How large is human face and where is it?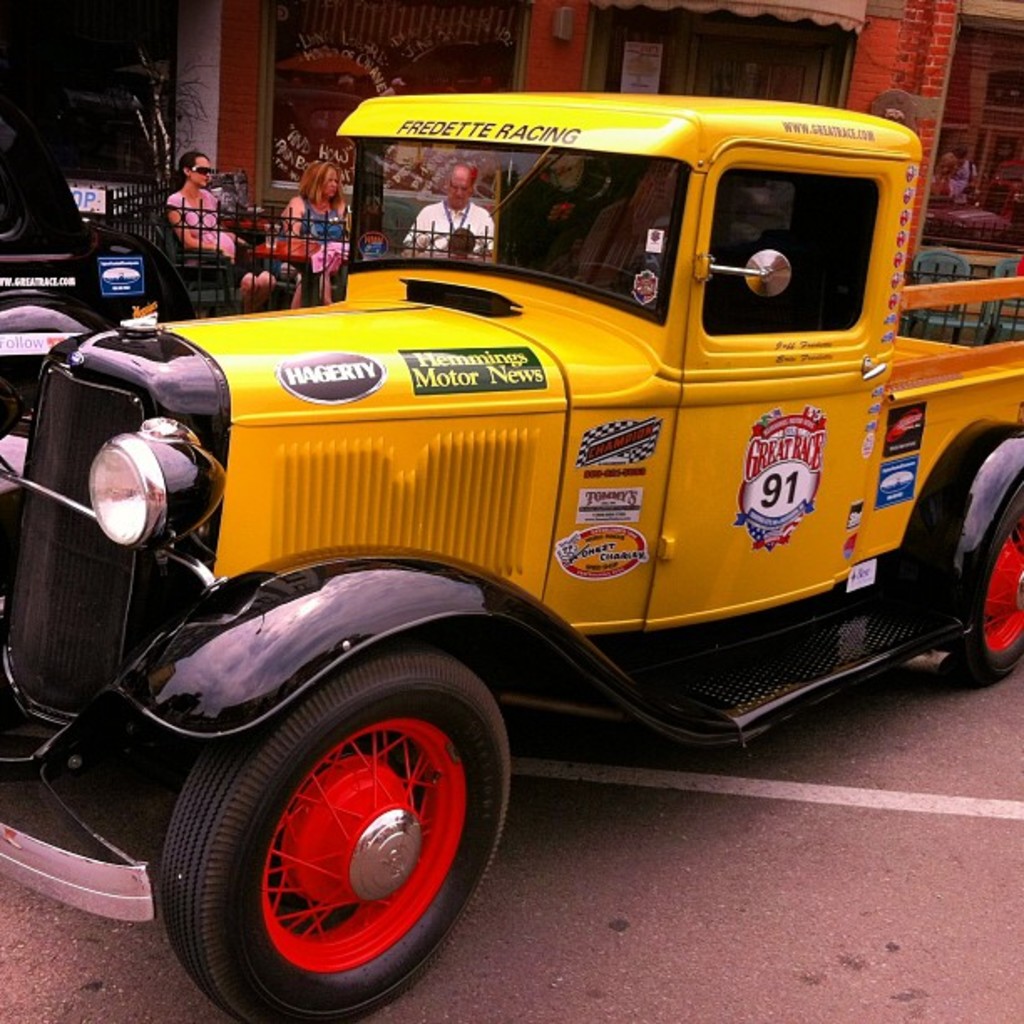
Bounding box: <bbox>445, 172, 472, 206</bbox>.
